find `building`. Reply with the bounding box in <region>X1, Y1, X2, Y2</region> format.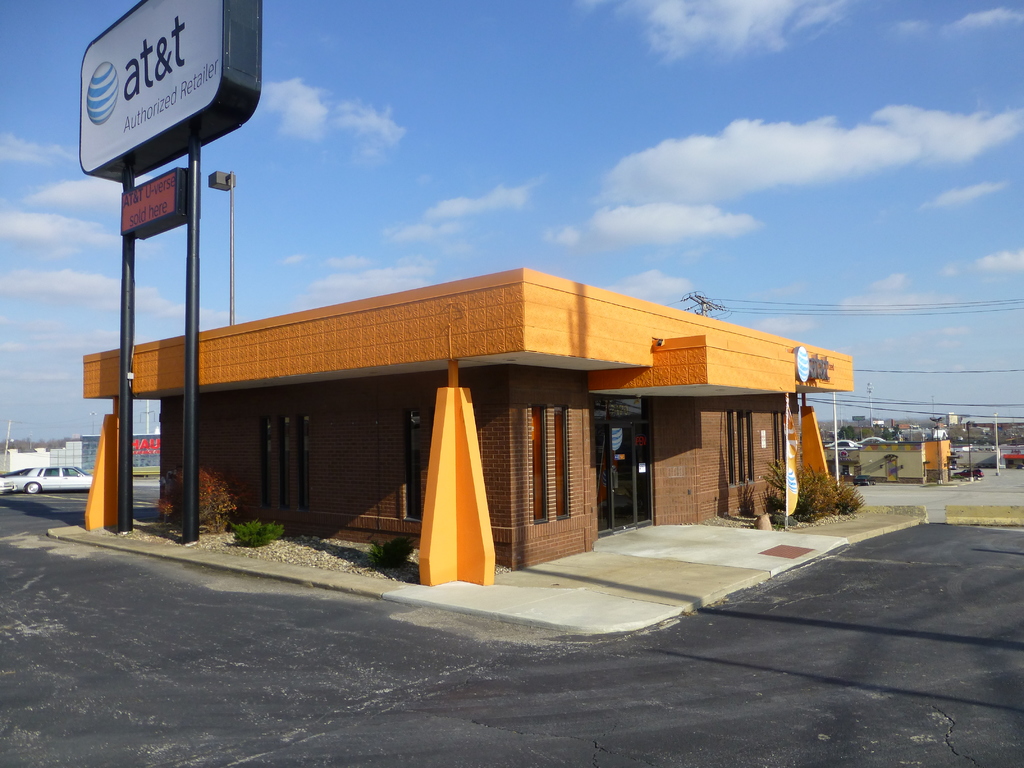
<region>86, 266, 851, 584</region>.
